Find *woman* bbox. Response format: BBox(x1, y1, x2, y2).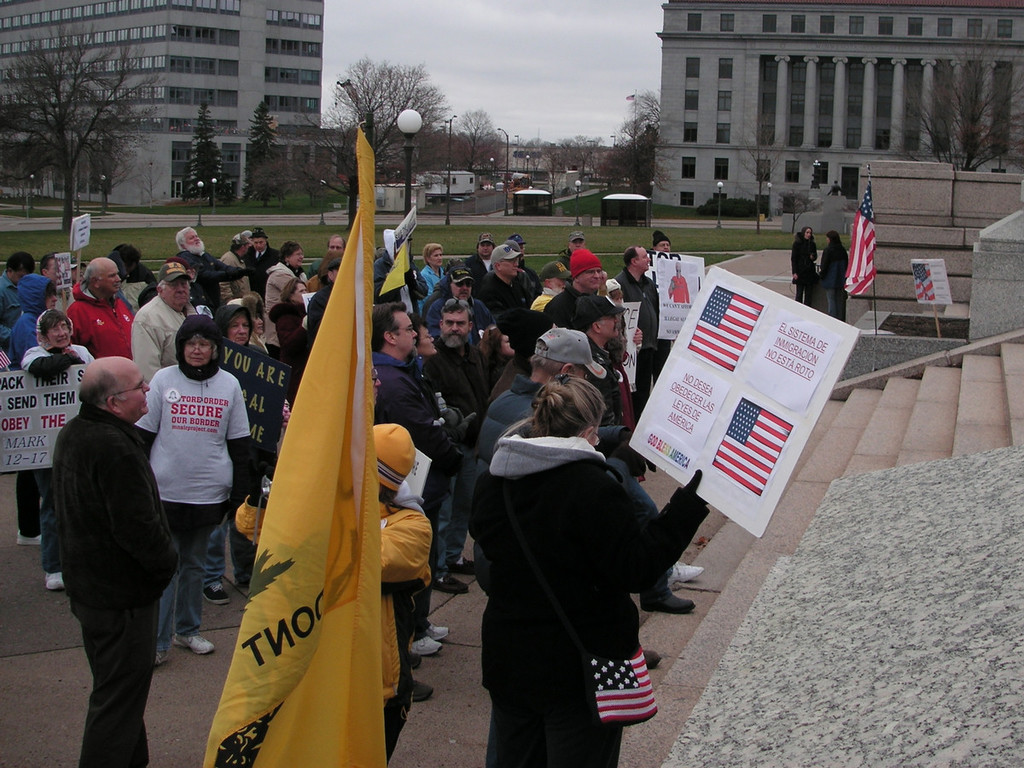
BBox(604, 278, 647, 487).
